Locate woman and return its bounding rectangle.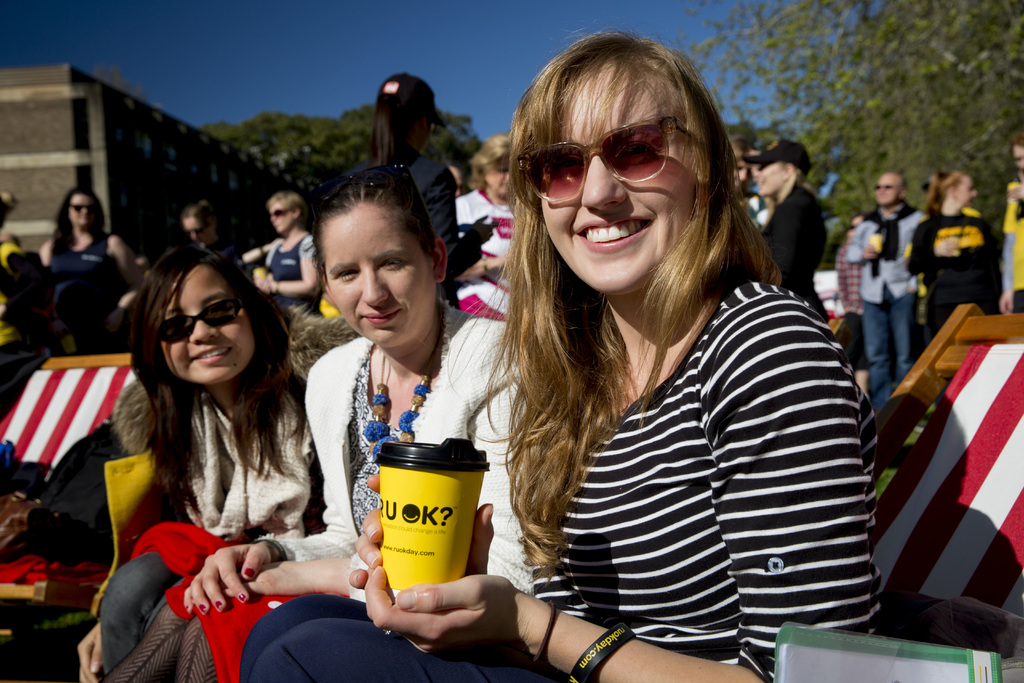
755 139 832 322.
